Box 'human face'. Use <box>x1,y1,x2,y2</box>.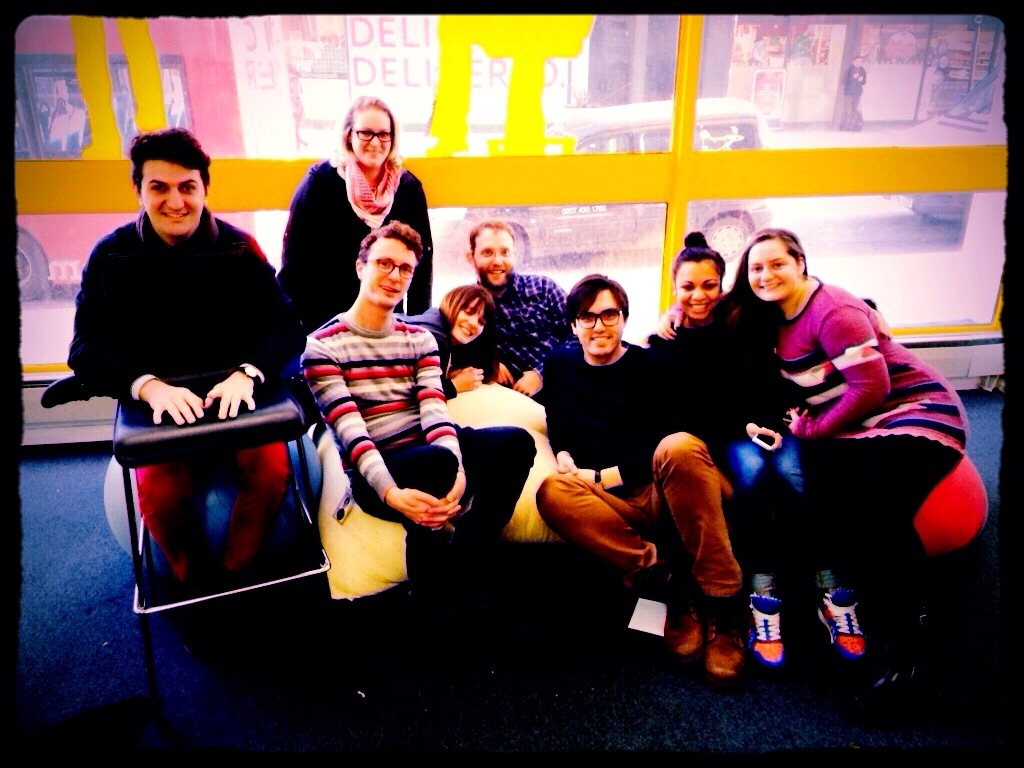
<box>340,108,390,168</box>.
